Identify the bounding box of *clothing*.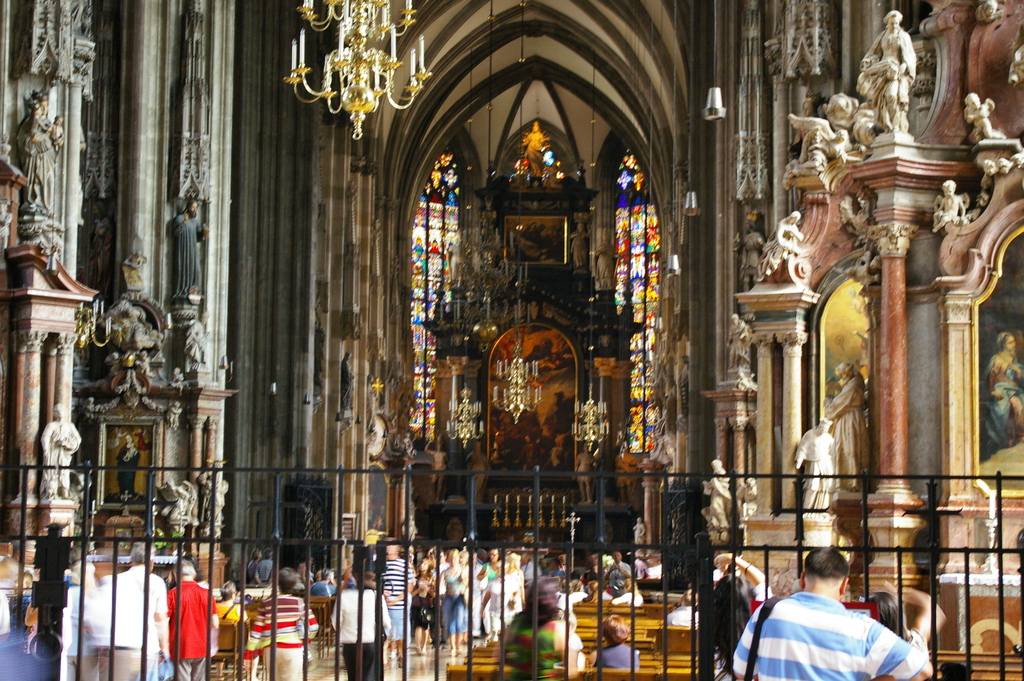
<region>339, 359, 353, 410</region>.
